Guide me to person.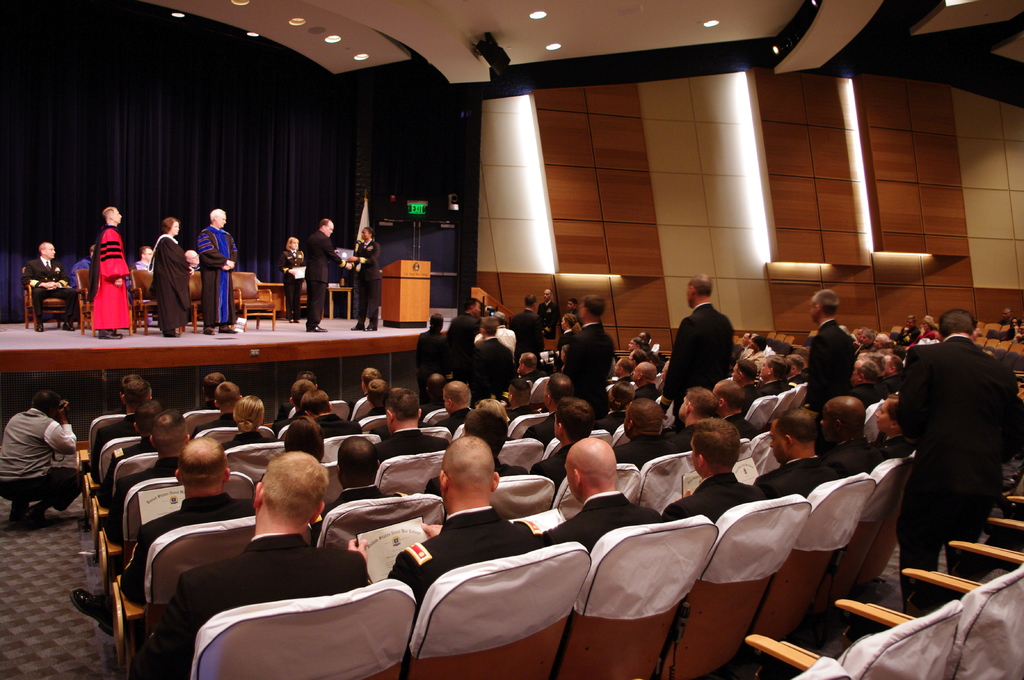
Guidance: [86,202,129,342].
